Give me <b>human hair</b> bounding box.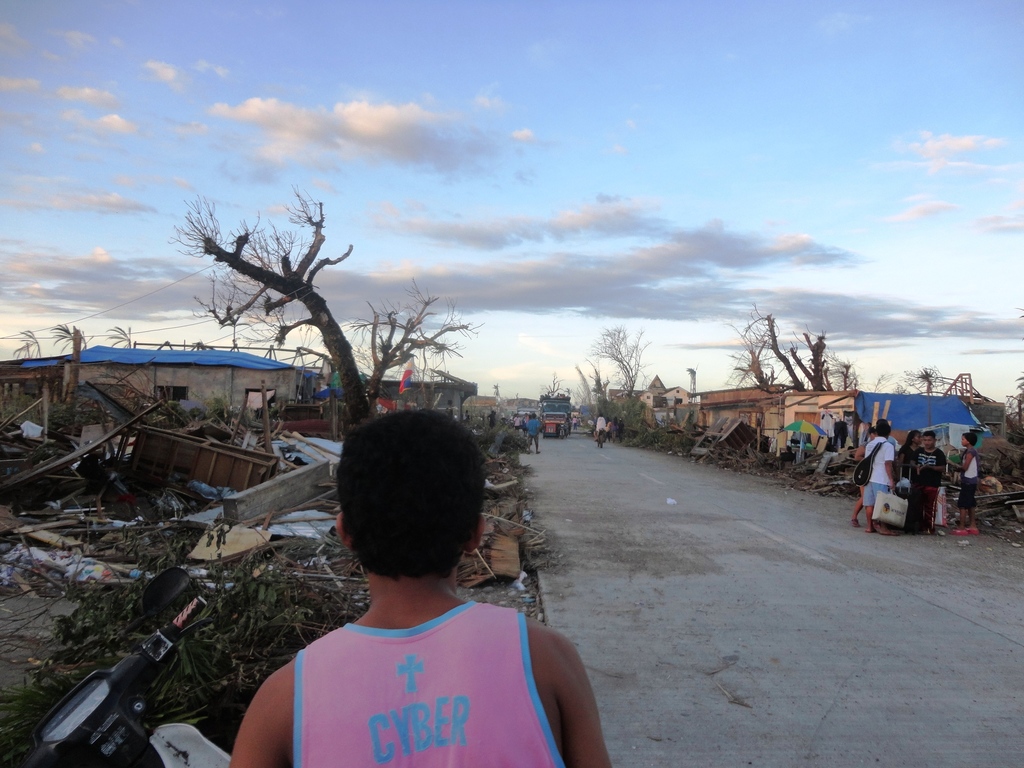
bbox=(957, 431, 979, 447).
